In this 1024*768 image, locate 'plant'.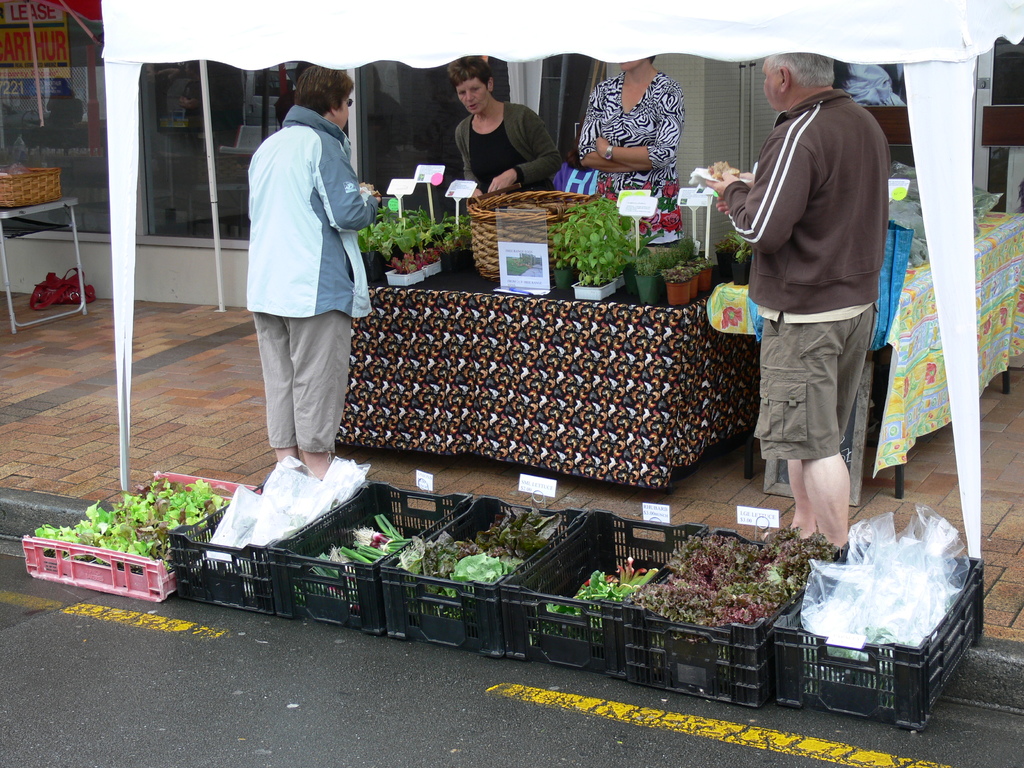
Bounding box: pyautogui.locateOnScreen(364, 184, 465, 269).
